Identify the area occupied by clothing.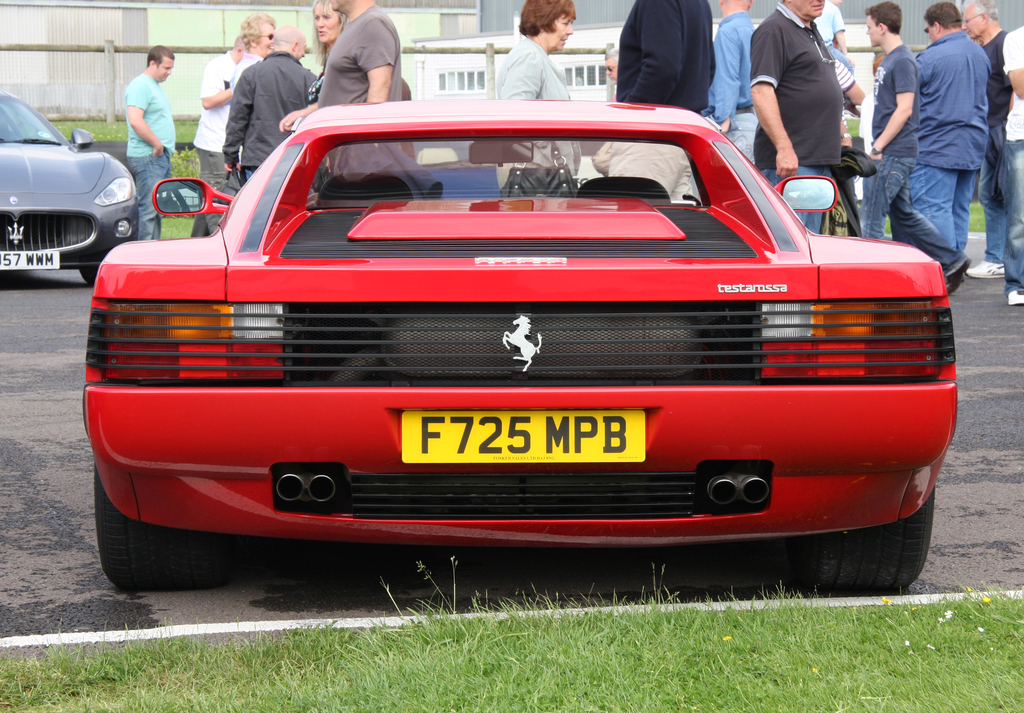
Area: [x1=492, y1=36, x2=580, y2=166].
